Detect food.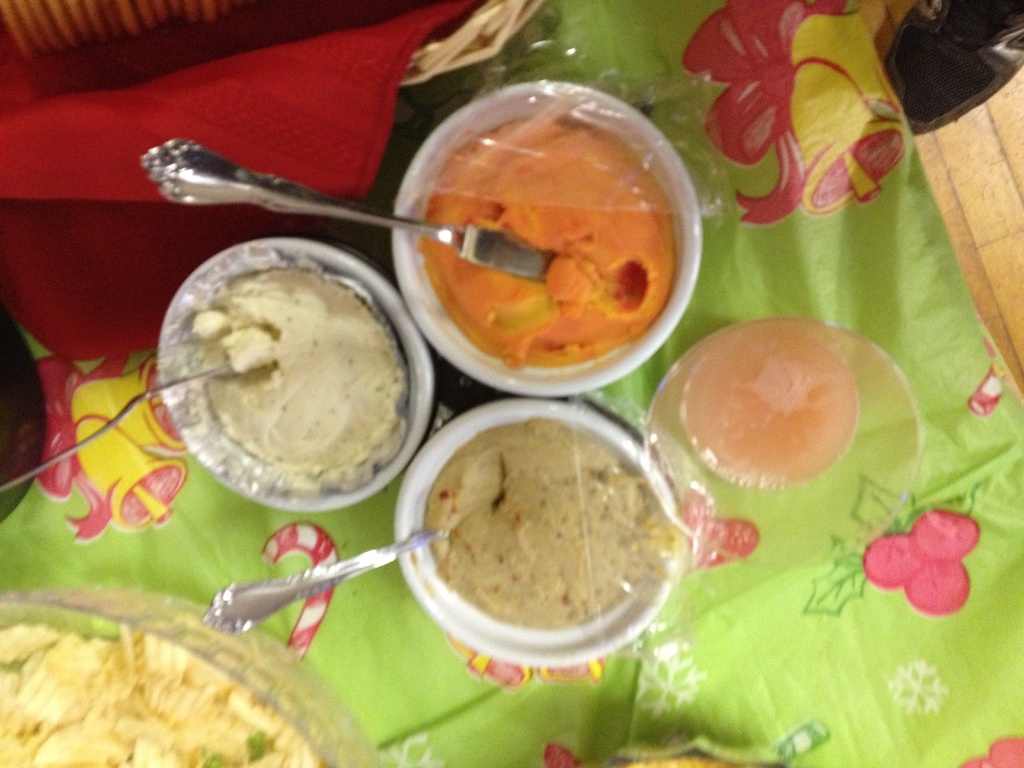
Detected at locate(538, 739, 584, 767).
